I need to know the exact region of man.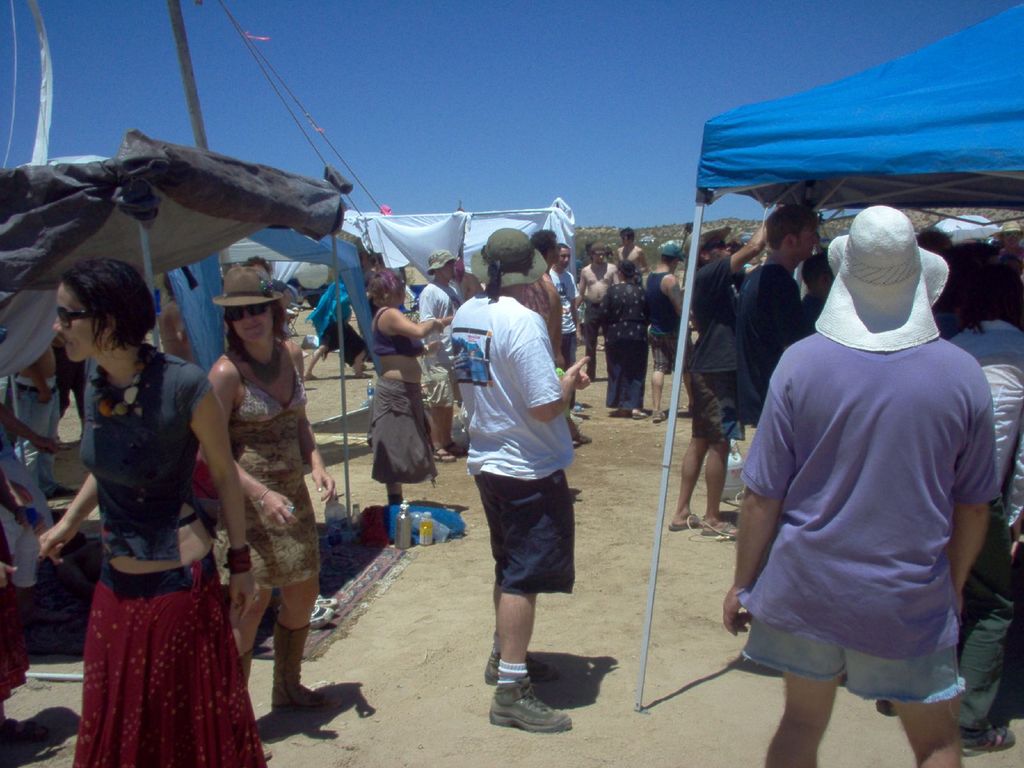
Region: bbox=(737, 206, 819, 417).
